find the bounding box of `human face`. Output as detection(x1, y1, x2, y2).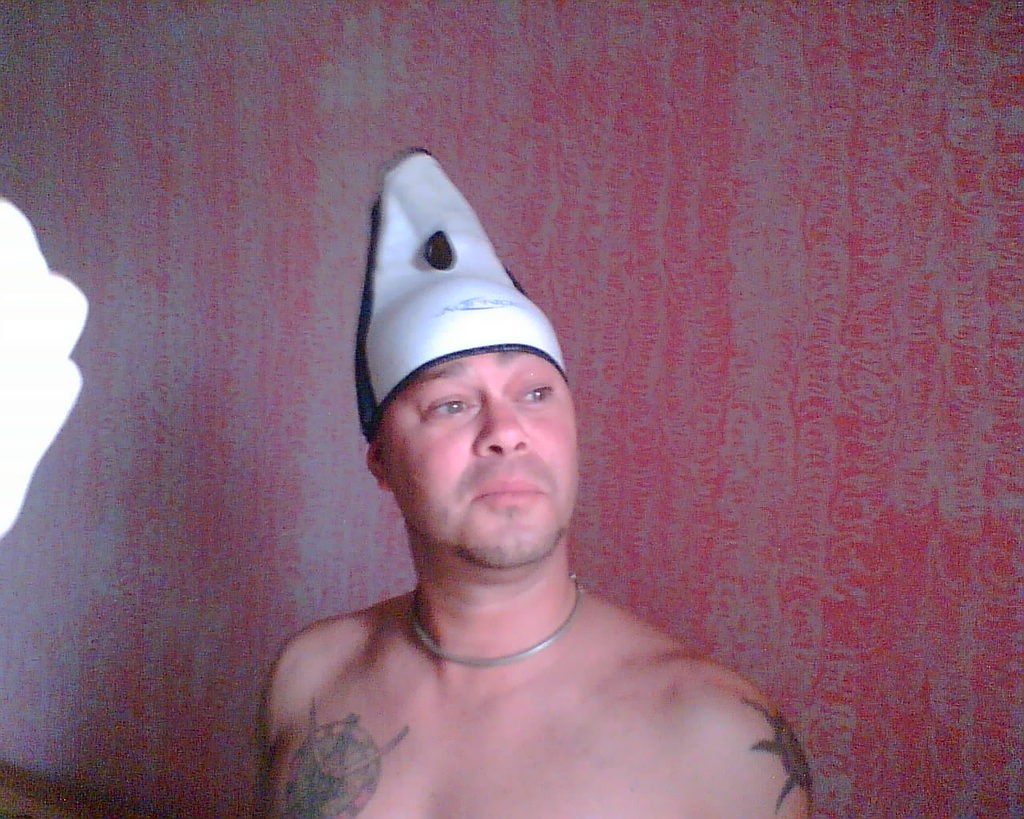
detection(387, 352, 578, 568).
